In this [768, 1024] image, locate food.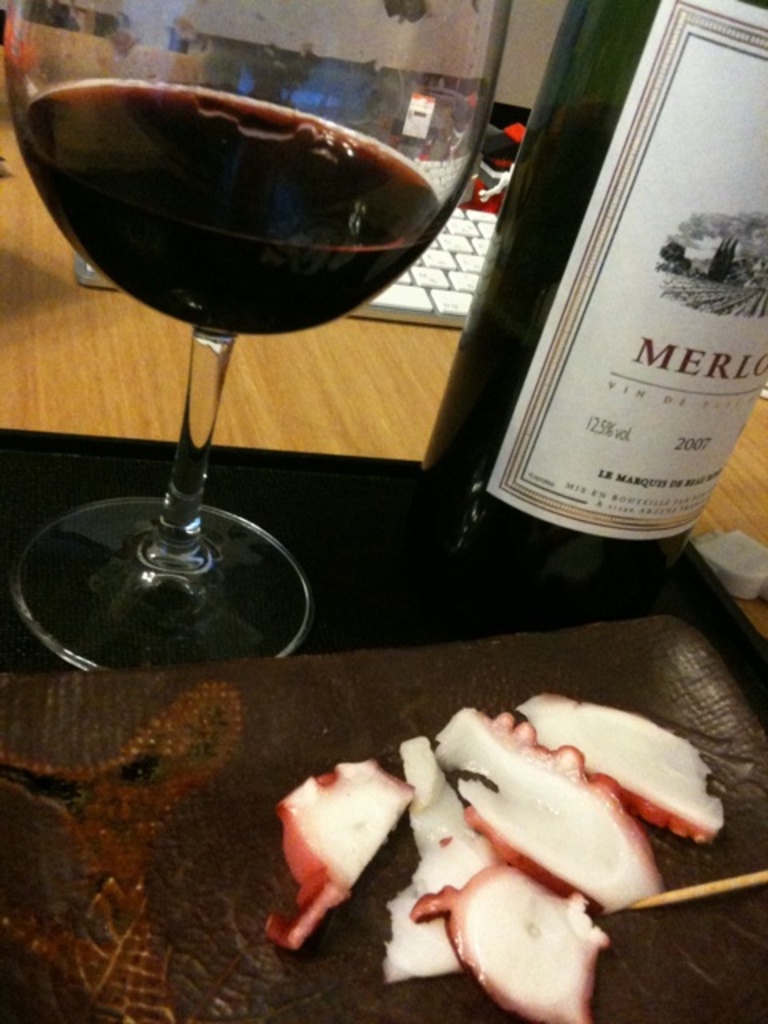
Bounding box: bbox=[384, 734, 494, 982].
